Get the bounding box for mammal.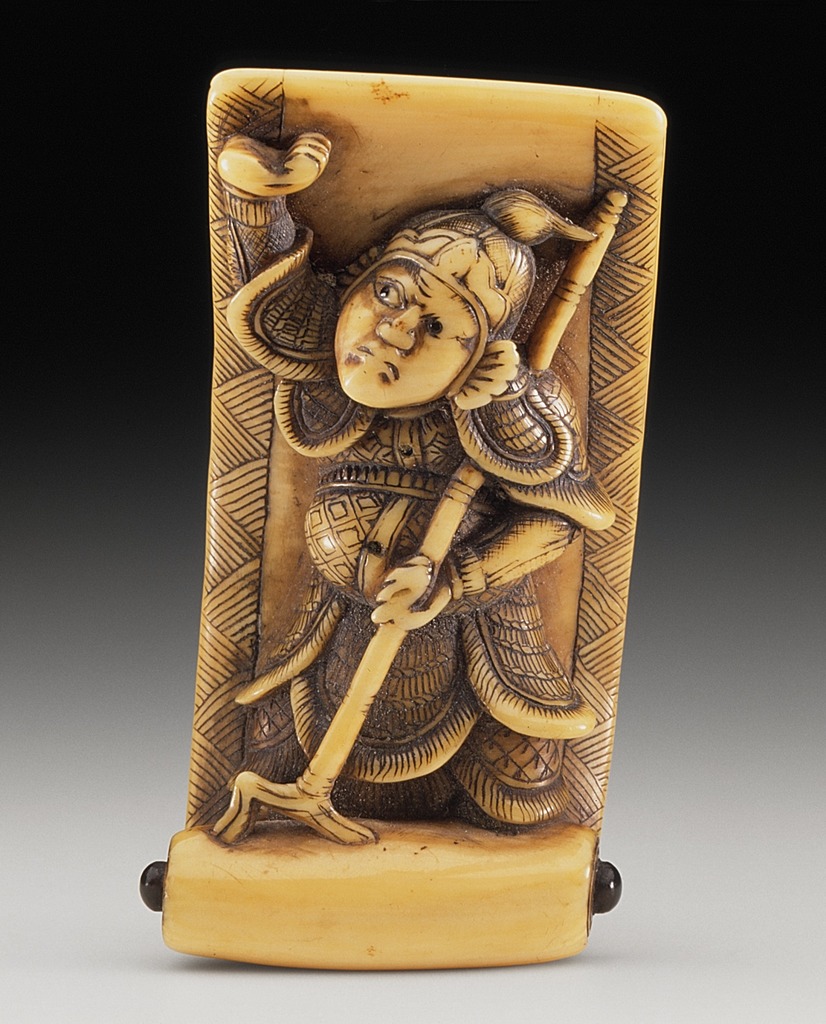
Rect(206, 132, 668, 907).
